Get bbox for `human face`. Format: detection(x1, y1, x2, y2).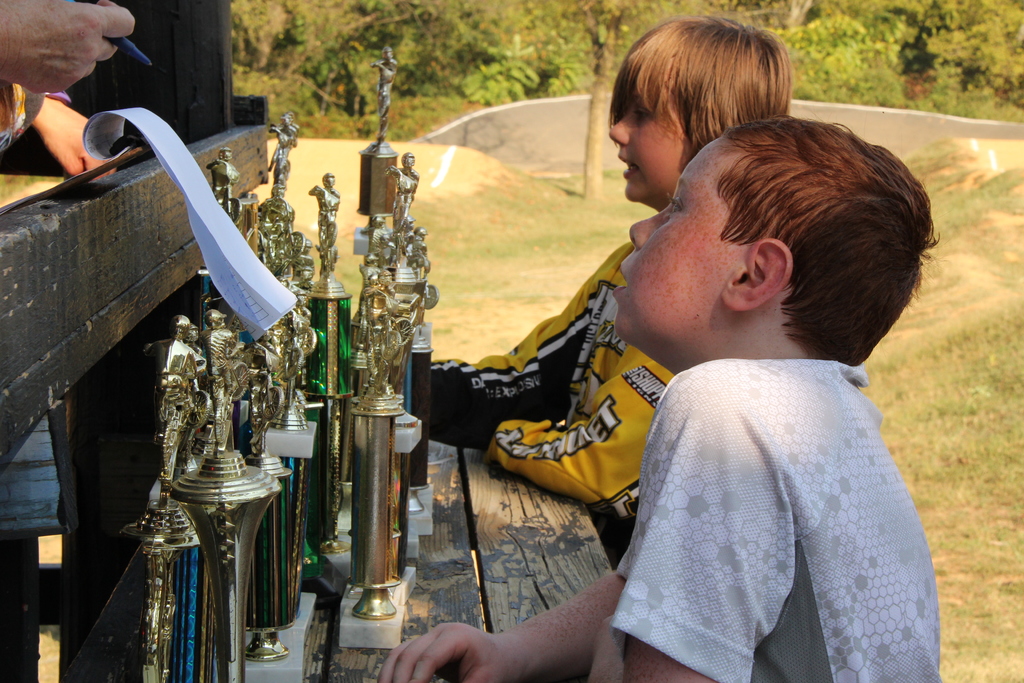
detection(602, 95, 698, 206).
